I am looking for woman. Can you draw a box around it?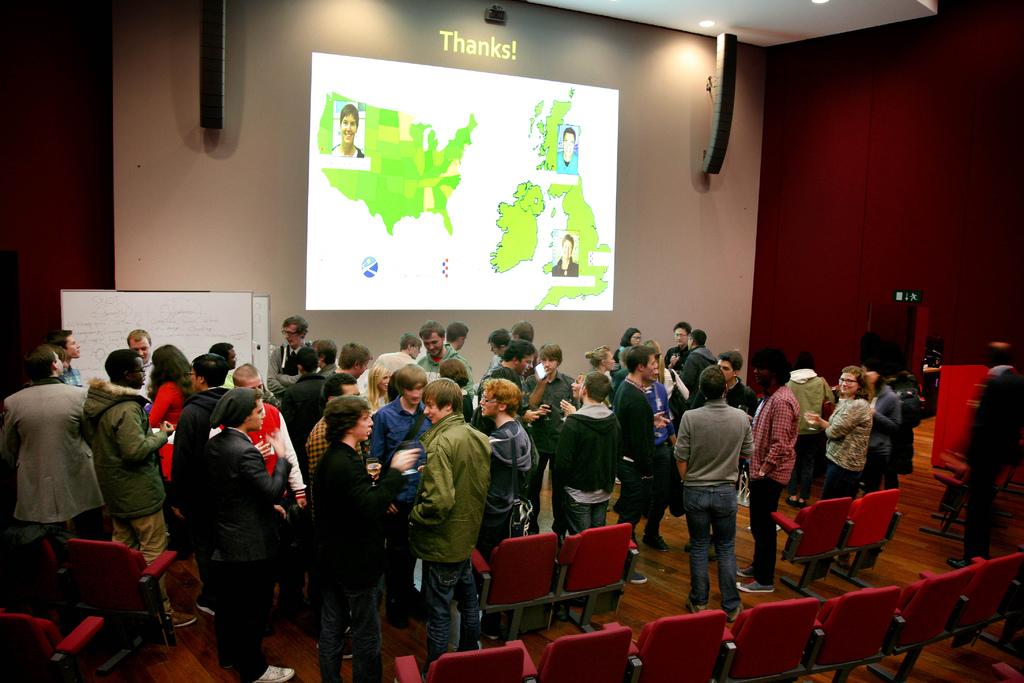
Sure, the bounding box is 135, 345, 186, 541.
